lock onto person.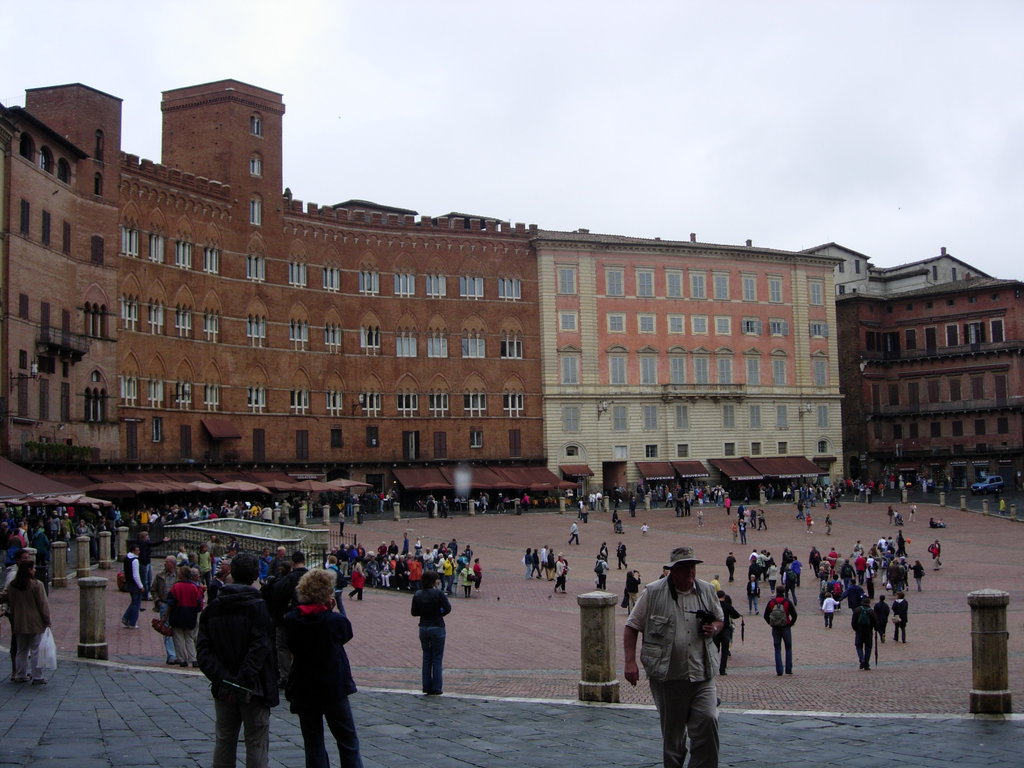
Locked: (left=886, top=506, right=894, bottom=523).
